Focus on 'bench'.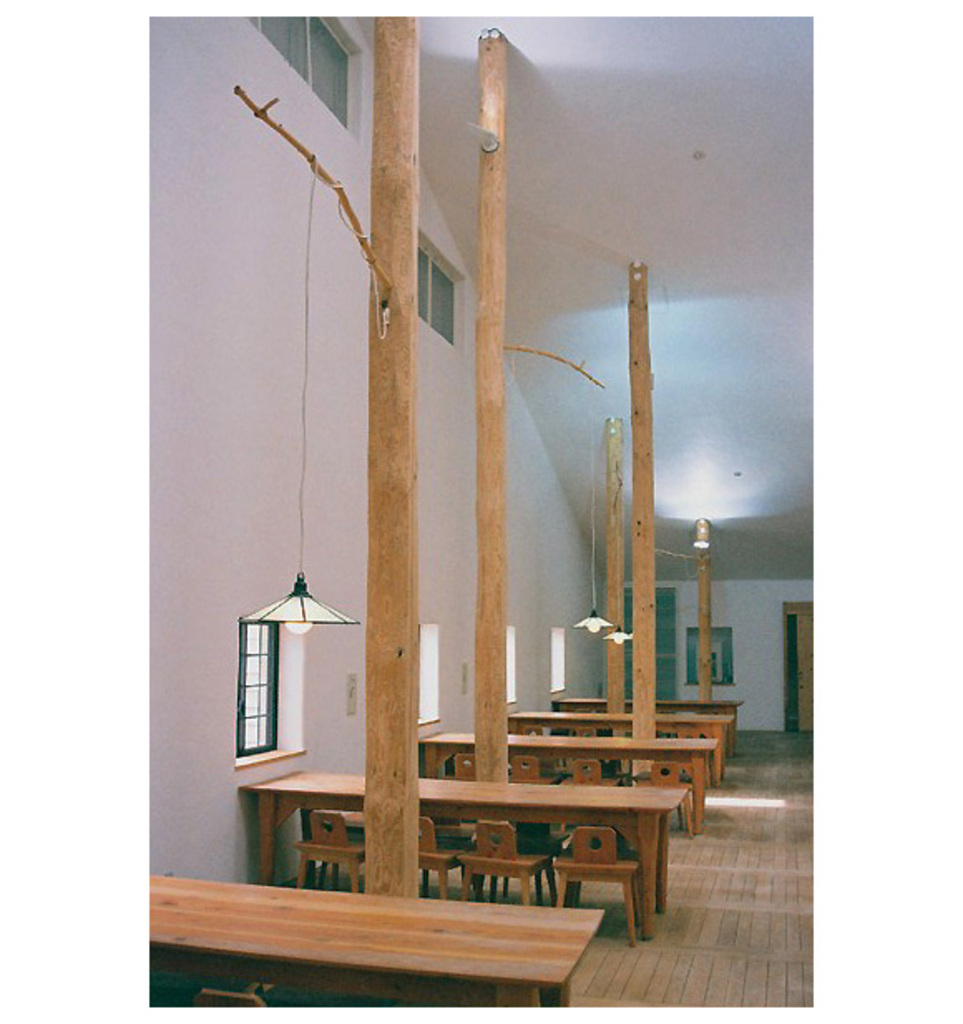
Focused at pyautogui.locateOnScreen(508, 710, 732, 785).
